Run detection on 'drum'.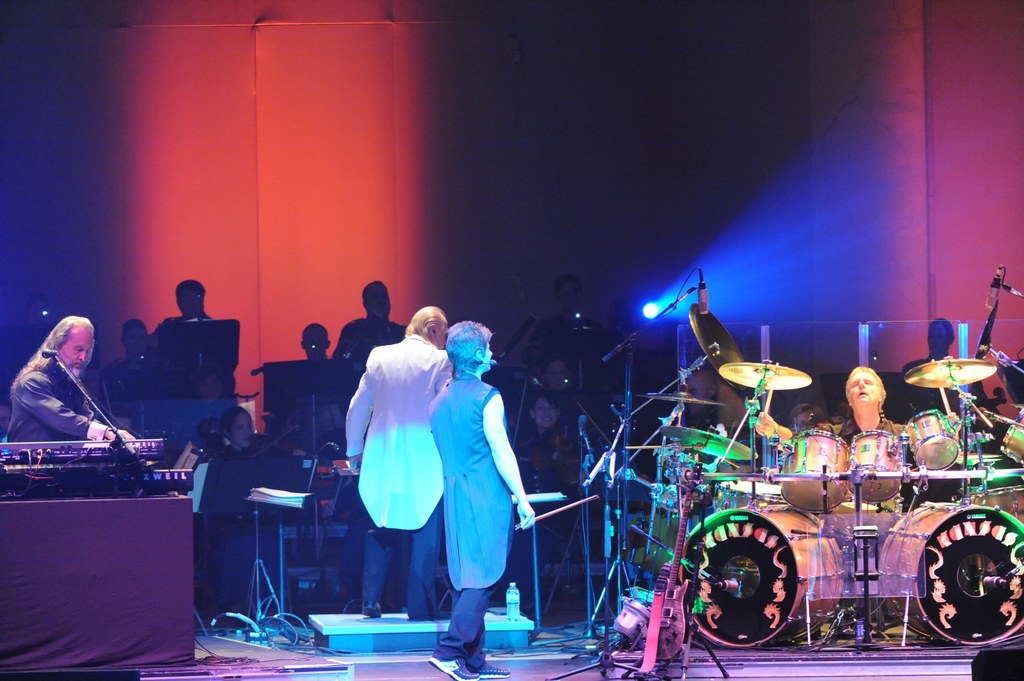
Result: pyautogui.locateOnScreen(678, 505, 849, 647).
